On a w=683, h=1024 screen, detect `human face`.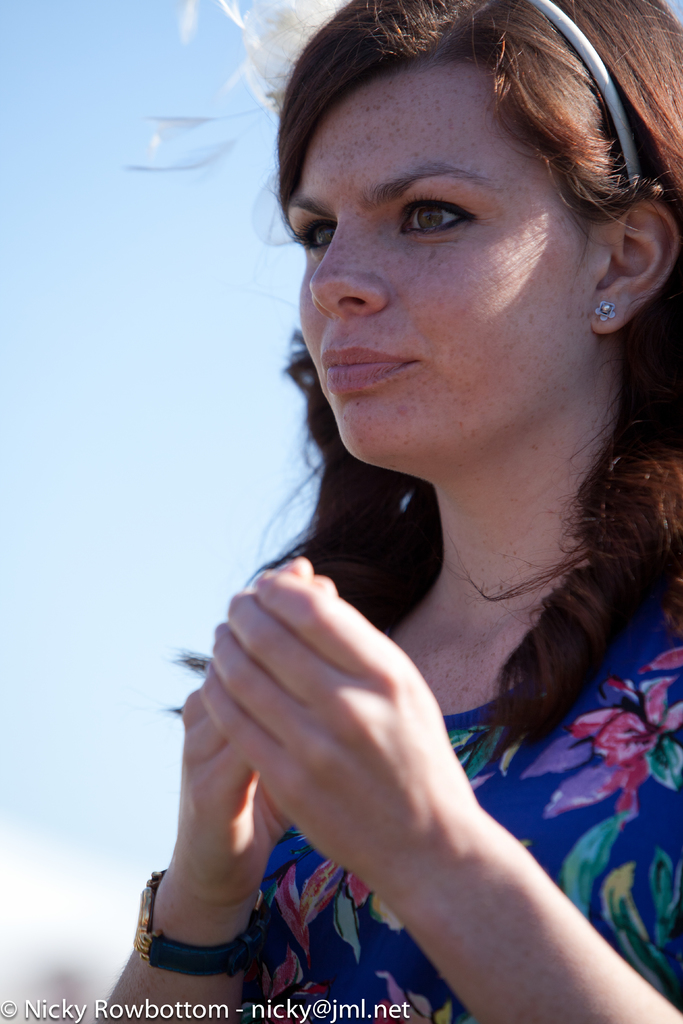
x1=287 y1=35 x2=622 y2=484.
